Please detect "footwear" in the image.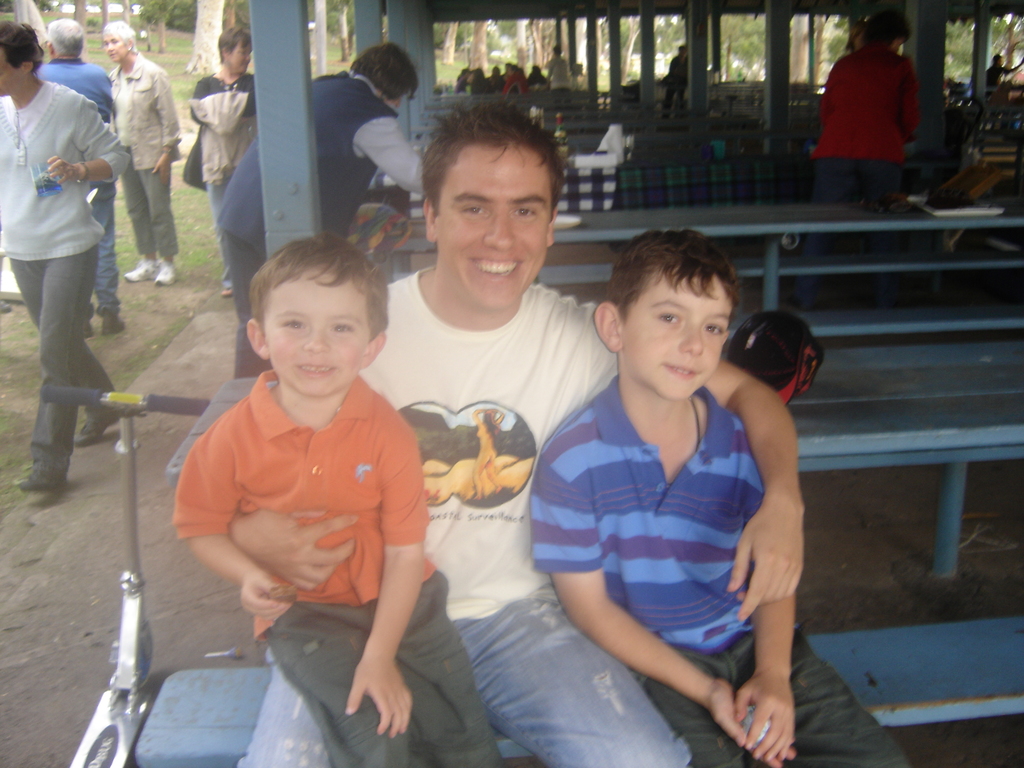
detection(153, 256, 177, 287).
